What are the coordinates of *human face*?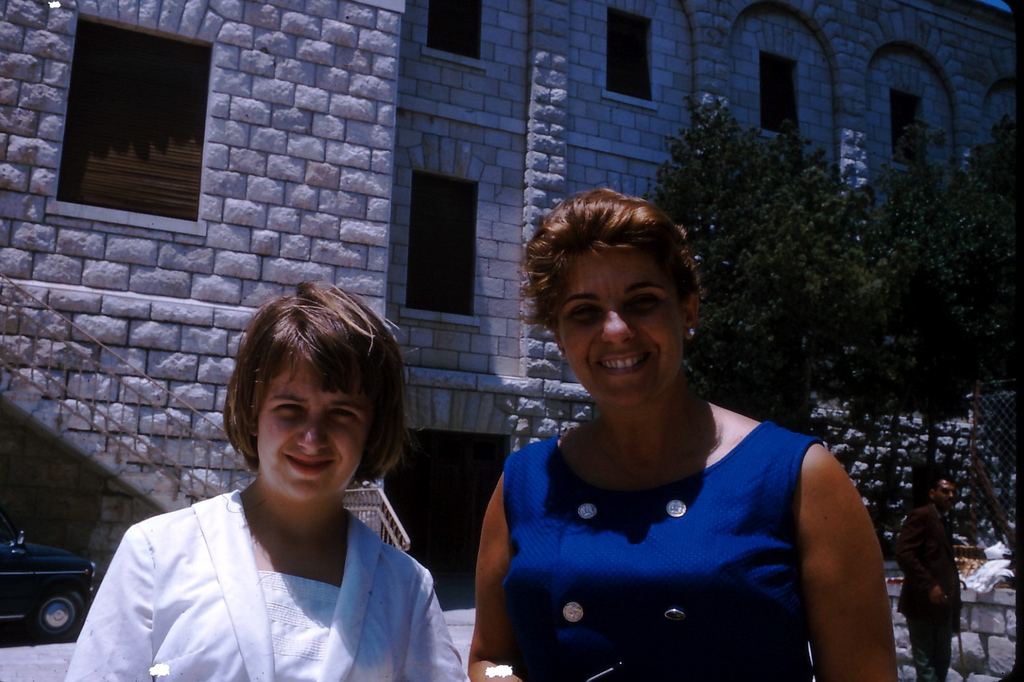
(934,480,958,508).
